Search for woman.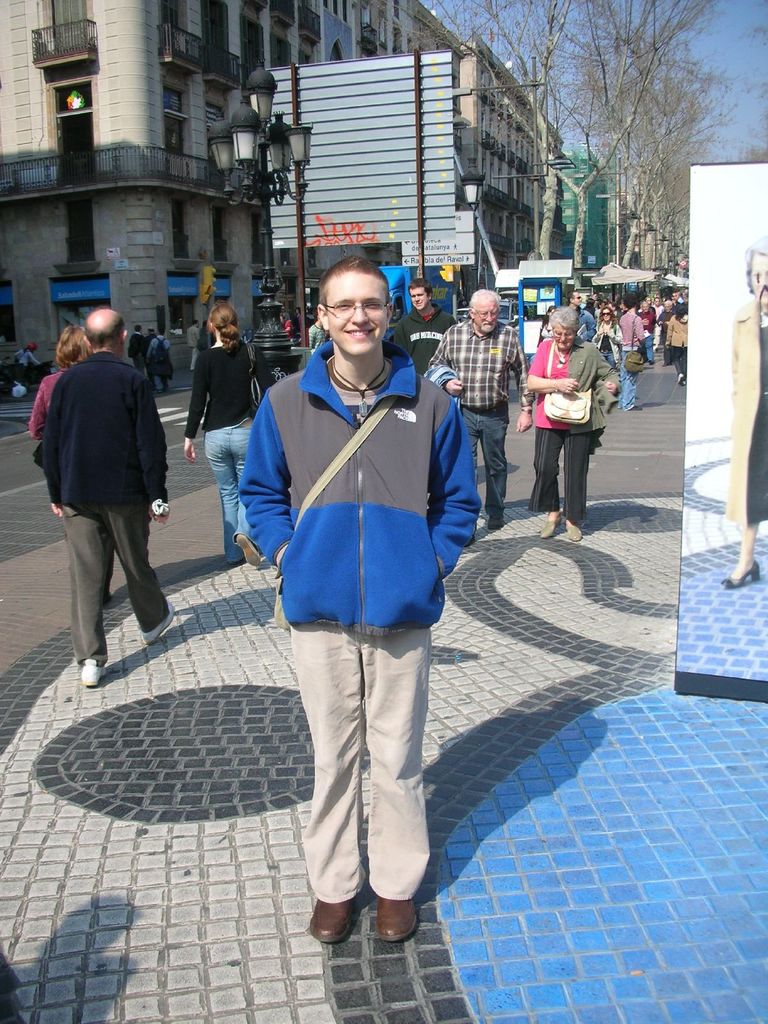
Found at BBox(661, 300, 689, 389).
